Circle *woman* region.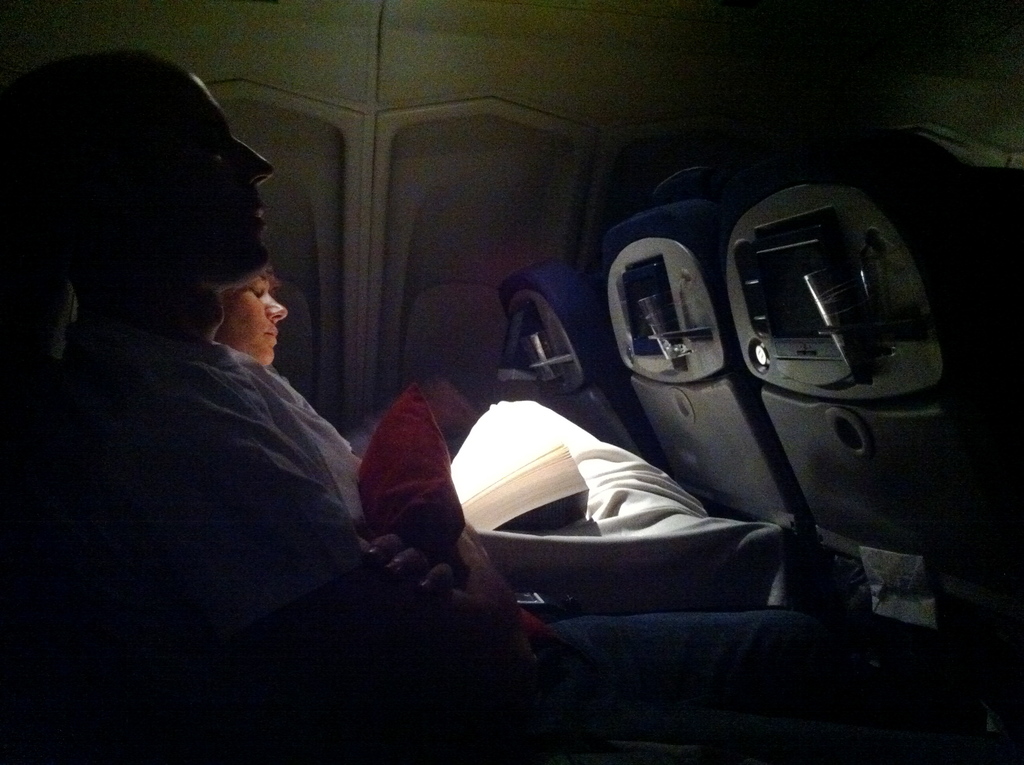
Region: [x1=0, y1=48, x2=1023, y2=764].
